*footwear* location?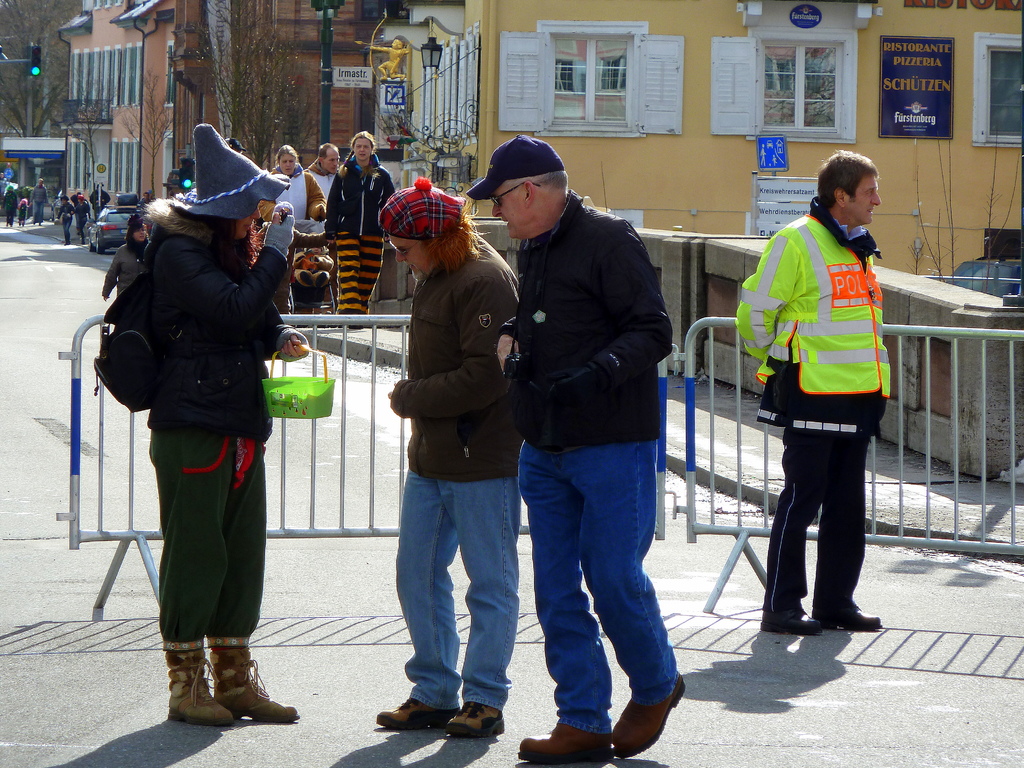
bbox(442, 701, 504, 742)
